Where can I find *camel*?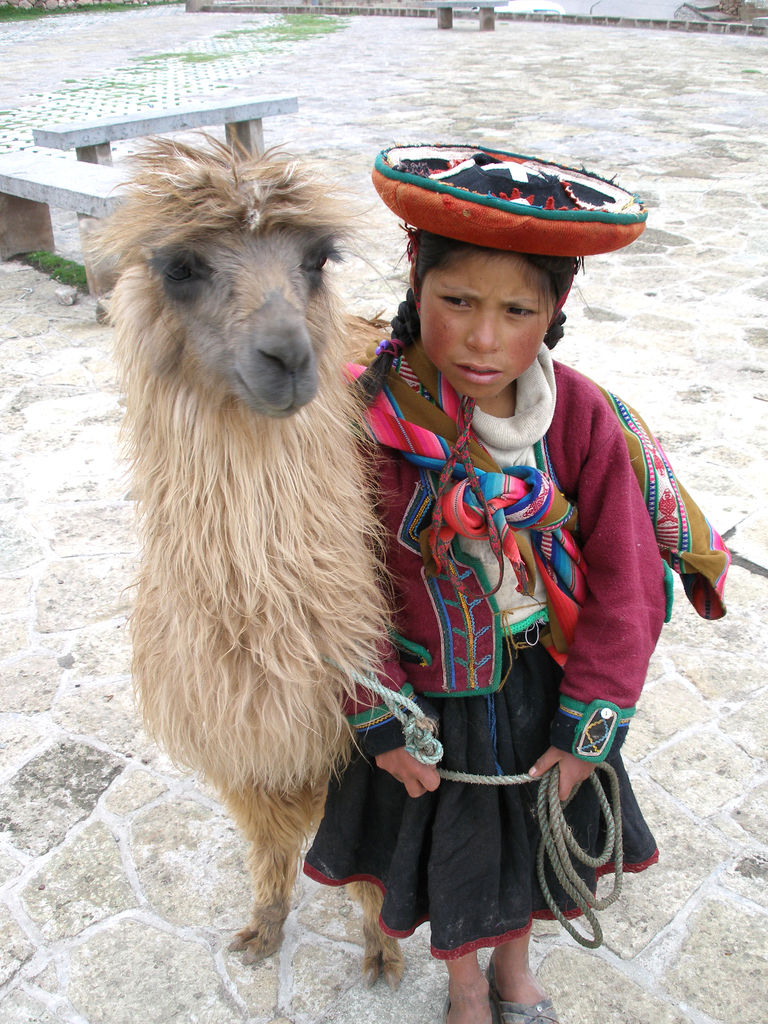
You can find it at bbox=(65, 116, 396, 998).
